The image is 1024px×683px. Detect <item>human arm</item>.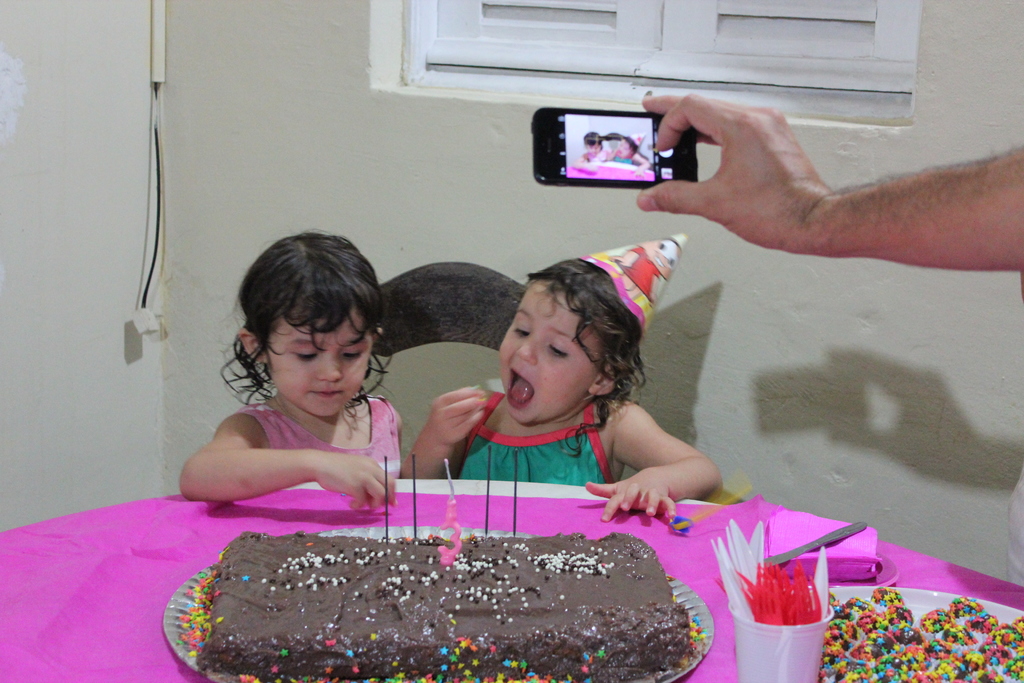
Detection: <region>175, 410, 374, 516</region>.
